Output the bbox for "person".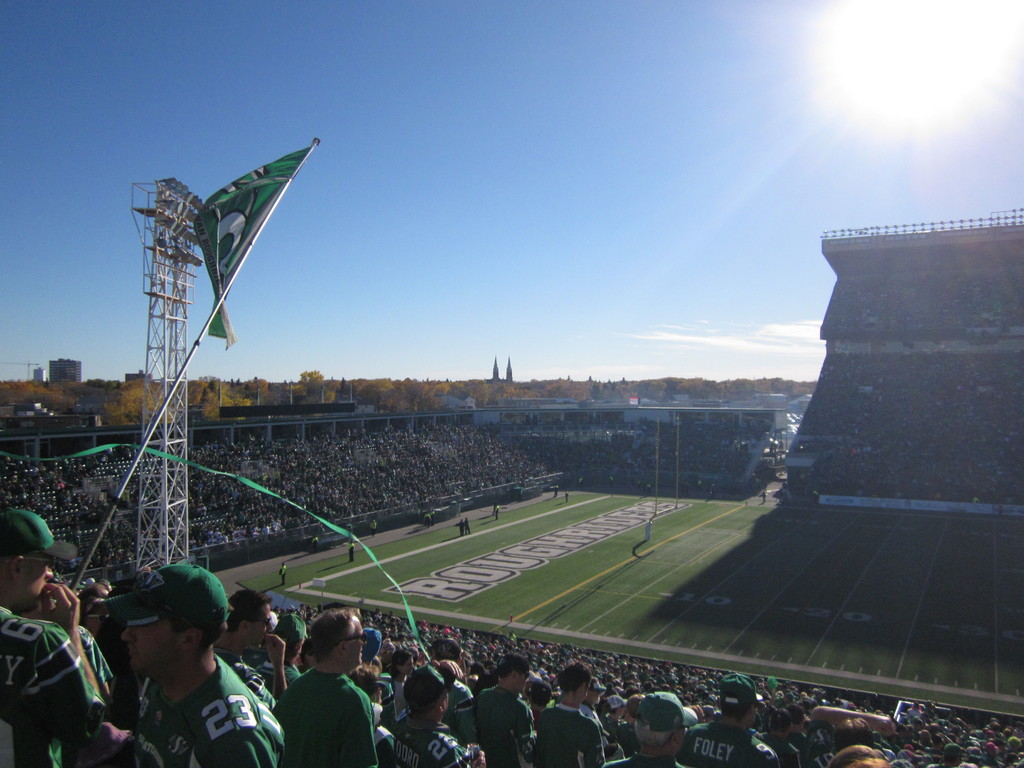
pyautogui.locateOnScreen(492, 502, 500, 521).
